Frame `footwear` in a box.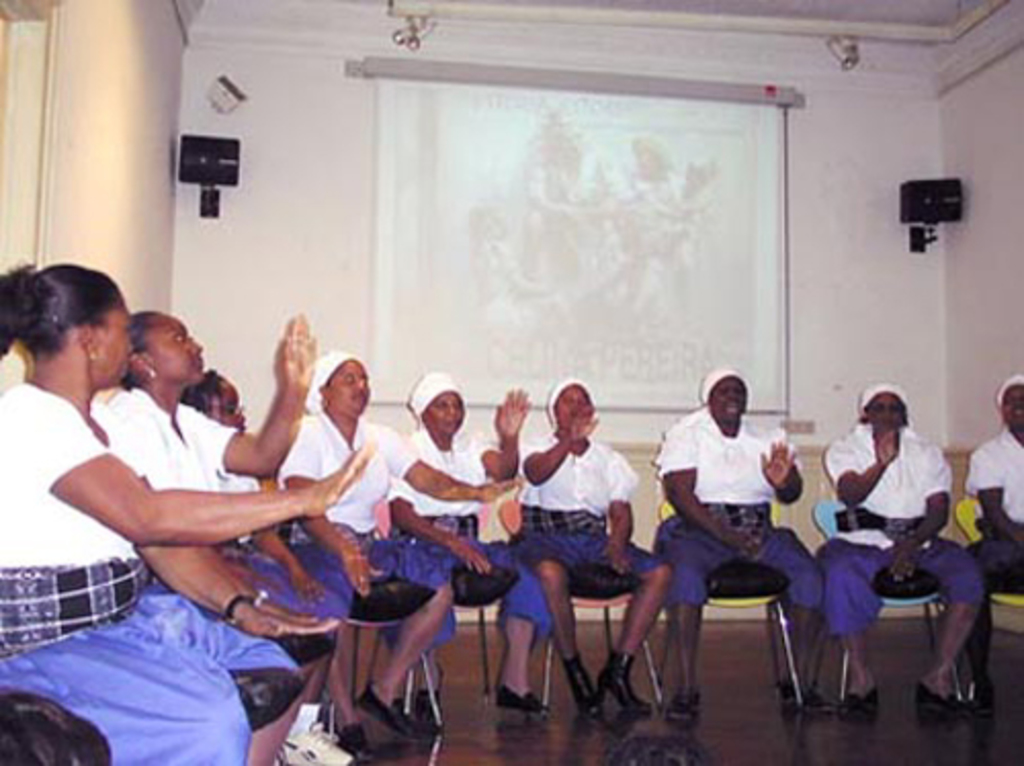
{"x1": 412, "y1": 666, "x2": 444, "y2": 727}.
